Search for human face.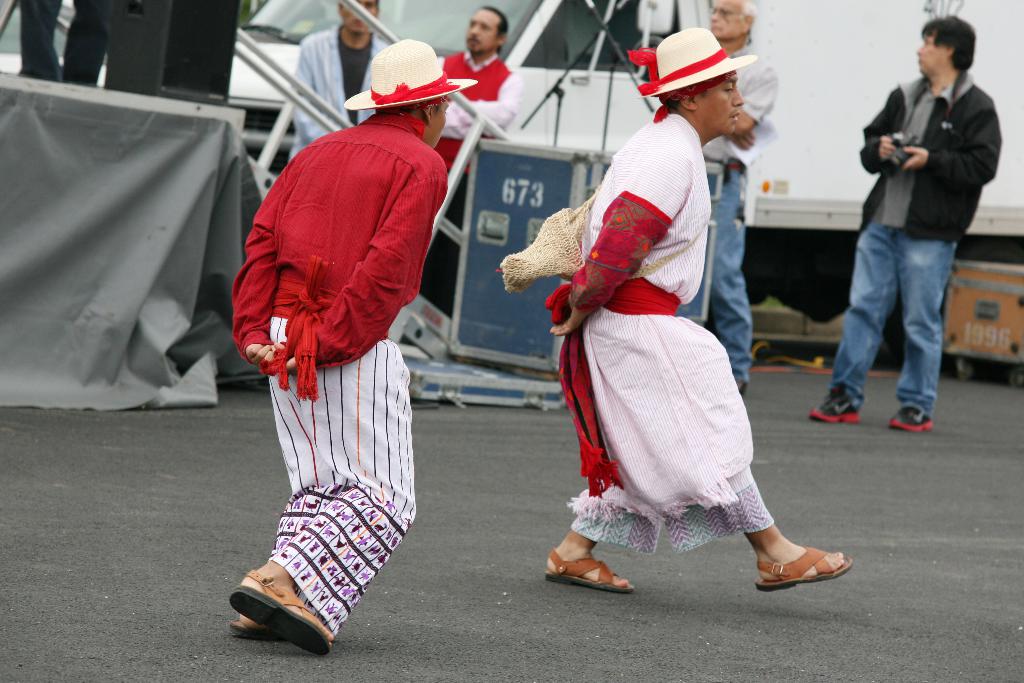
Found at 430,99,450,145.
